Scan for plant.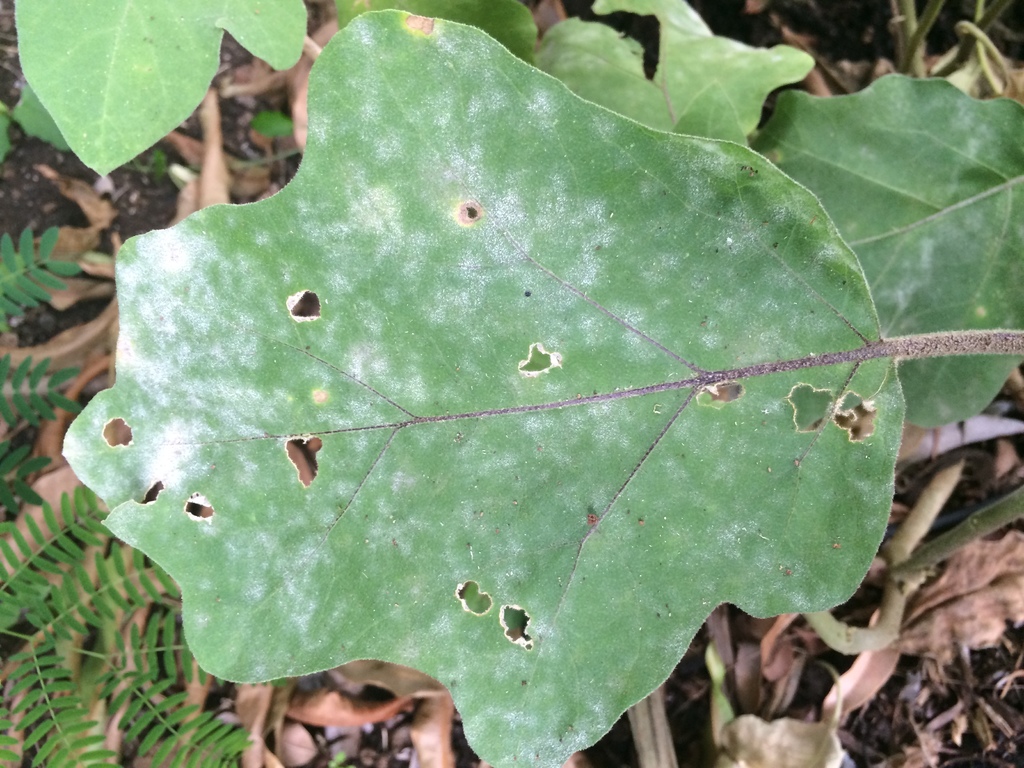
Scan result: select_region(0, 435, 46, 522).
